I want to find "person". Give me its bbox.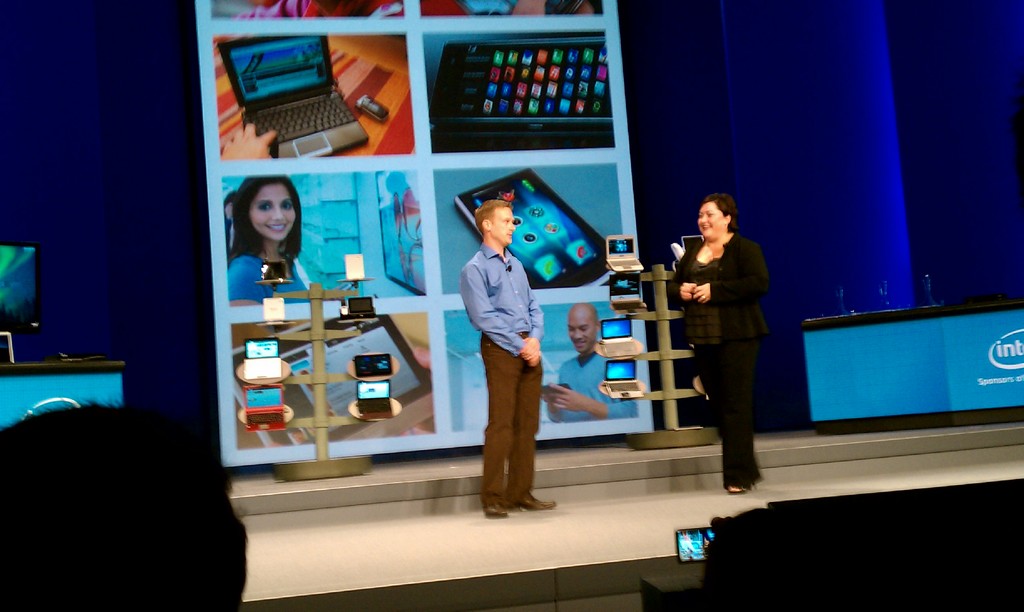
Rect(540, 303, 642, 426).
